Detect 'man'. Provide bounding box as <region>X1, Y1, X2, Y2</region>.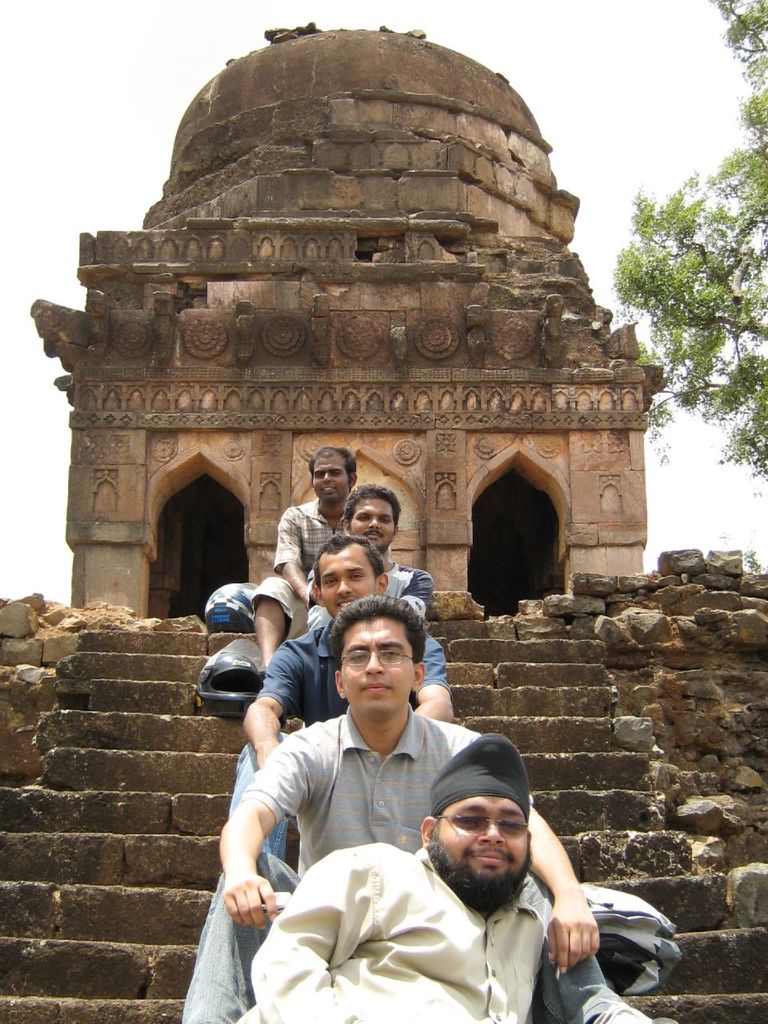
<region>236, 735, 546, 1023</region>.
